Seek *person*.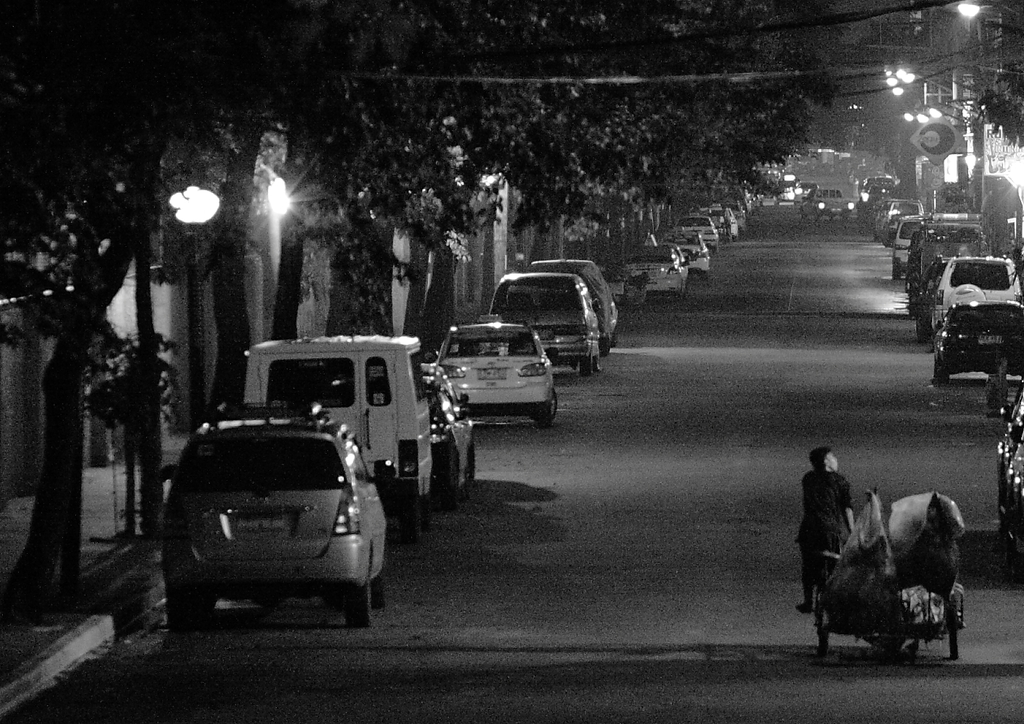
pyautogui.locateOnScreen(805, 442, 868, 627).
